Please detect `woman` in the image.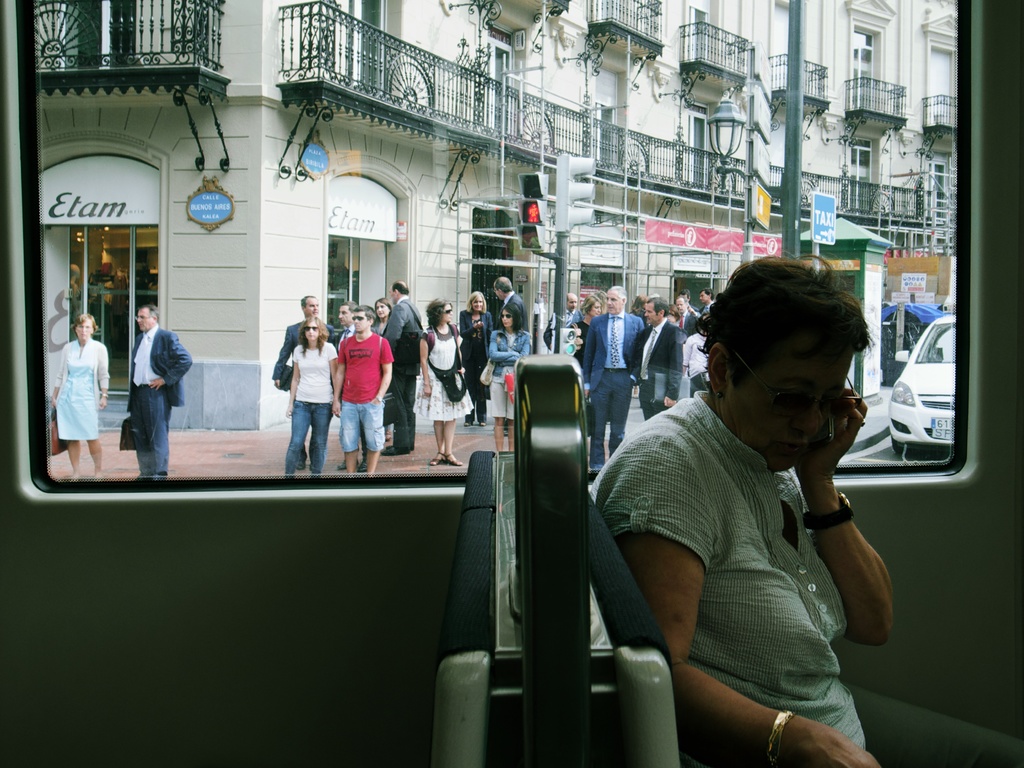
bbox=[460, 291, 492, 427].
